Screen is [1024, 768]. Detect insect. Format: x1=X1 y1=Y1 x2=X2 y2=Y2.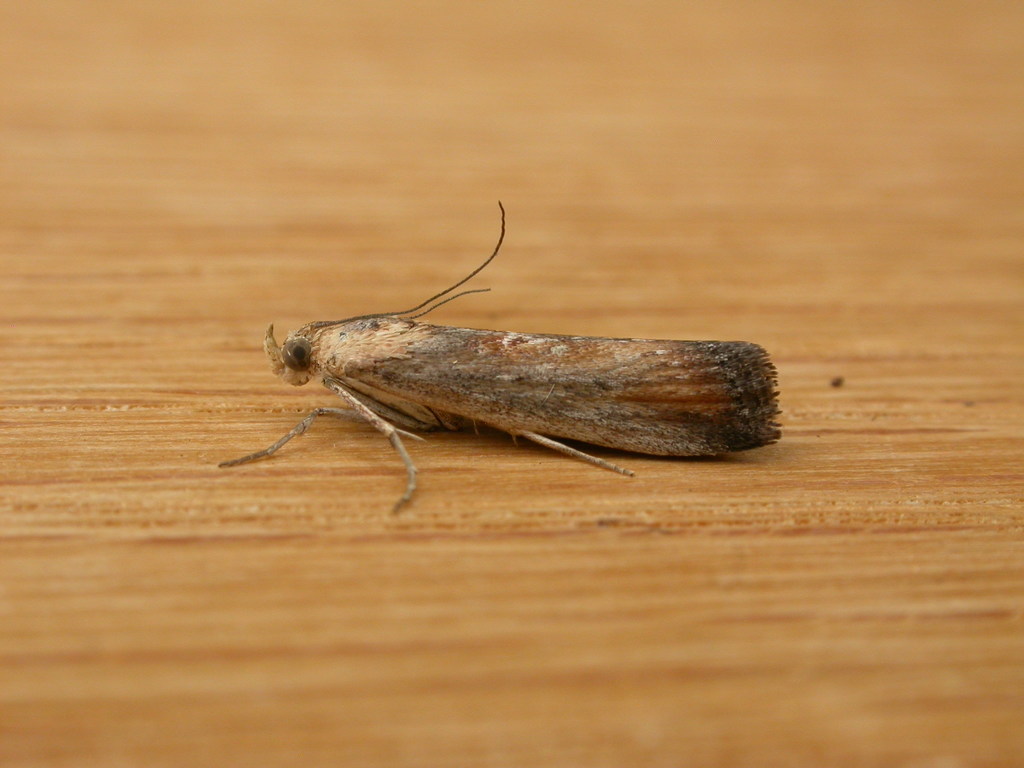
x1=218 y1=200 x2=776 y2=514.
